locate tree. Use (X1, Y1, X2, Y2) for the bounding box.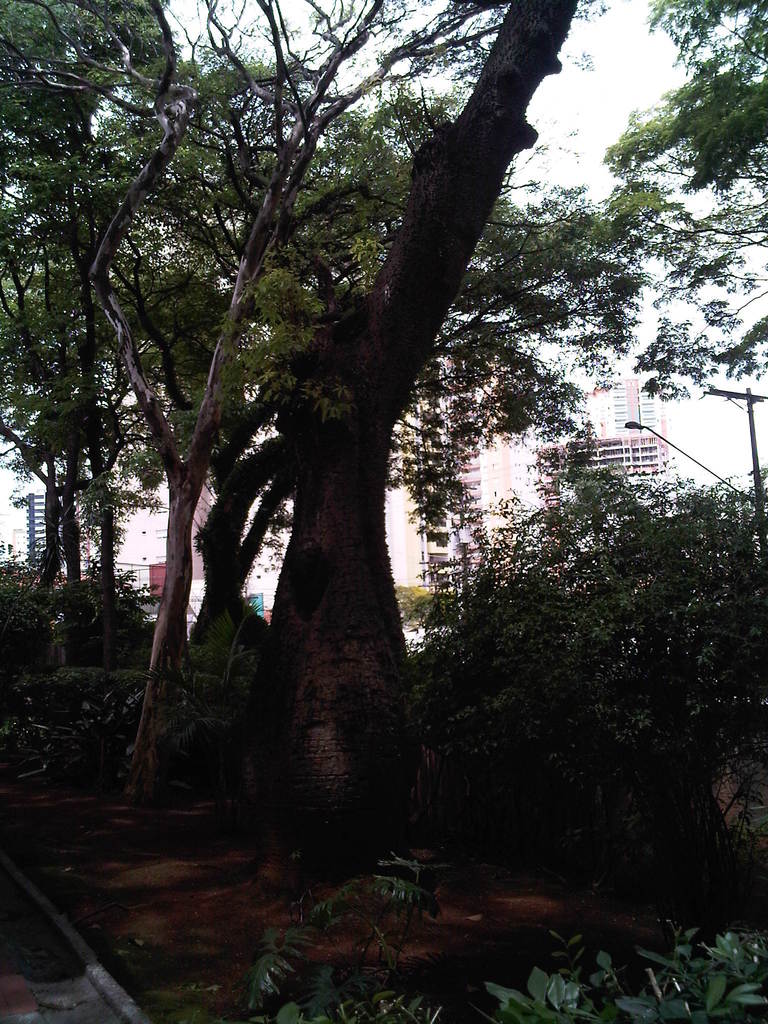
(602, 0, 767, 409).
